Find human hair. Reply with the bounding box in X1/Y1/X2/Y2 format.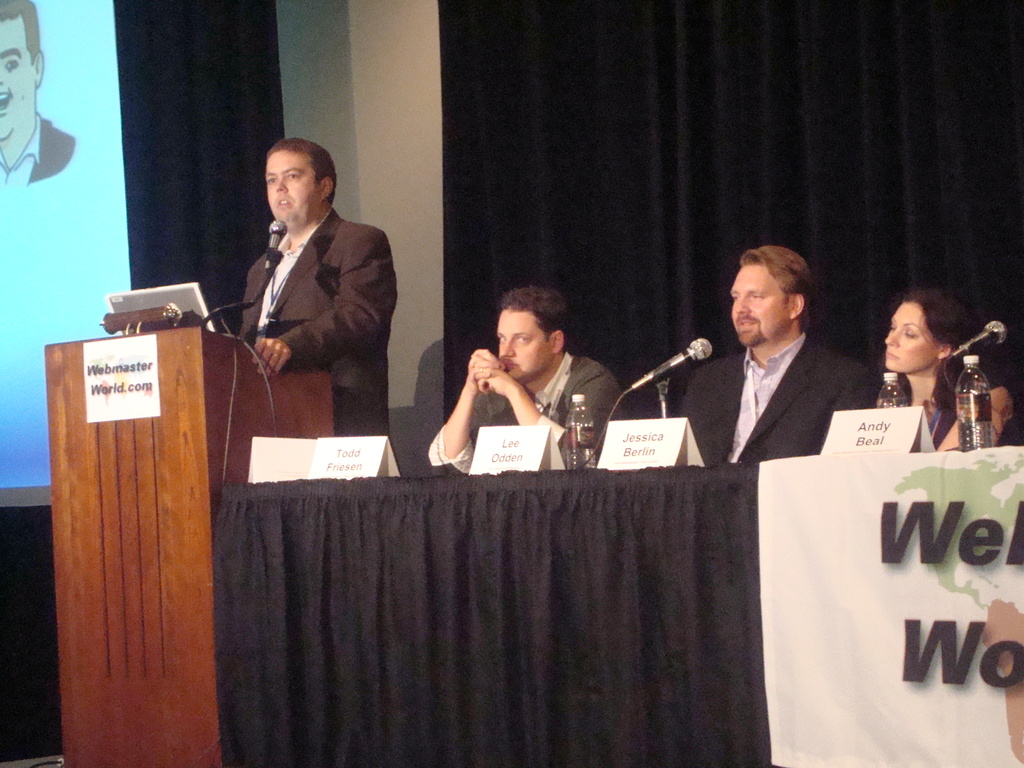
904/288/980/415.
